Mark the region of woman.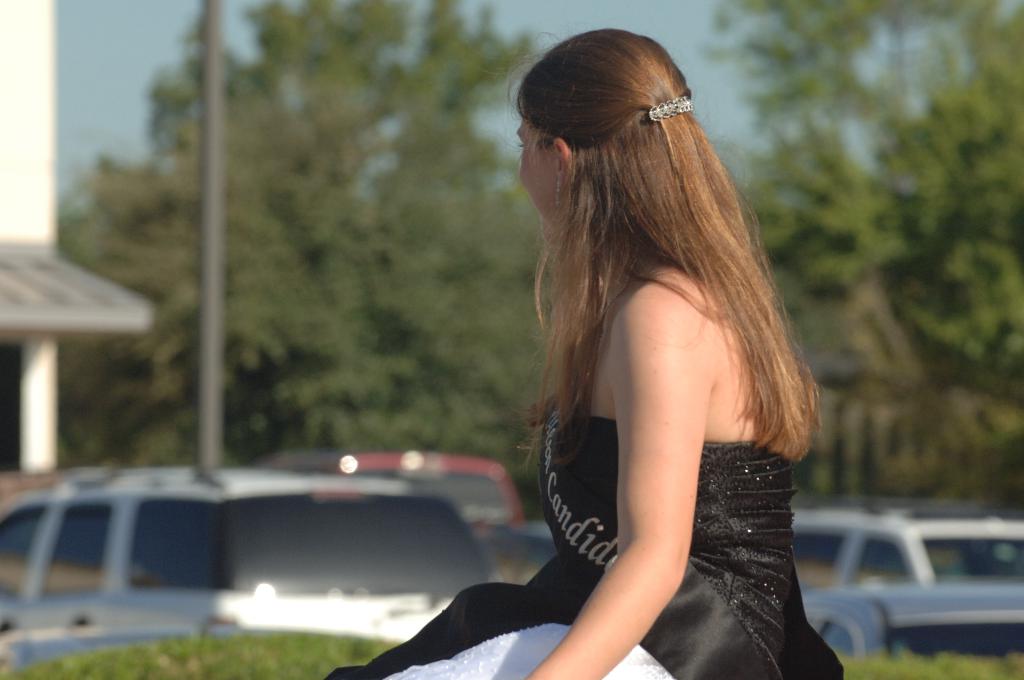
Region: Rect(324, 91, 893, 677).
